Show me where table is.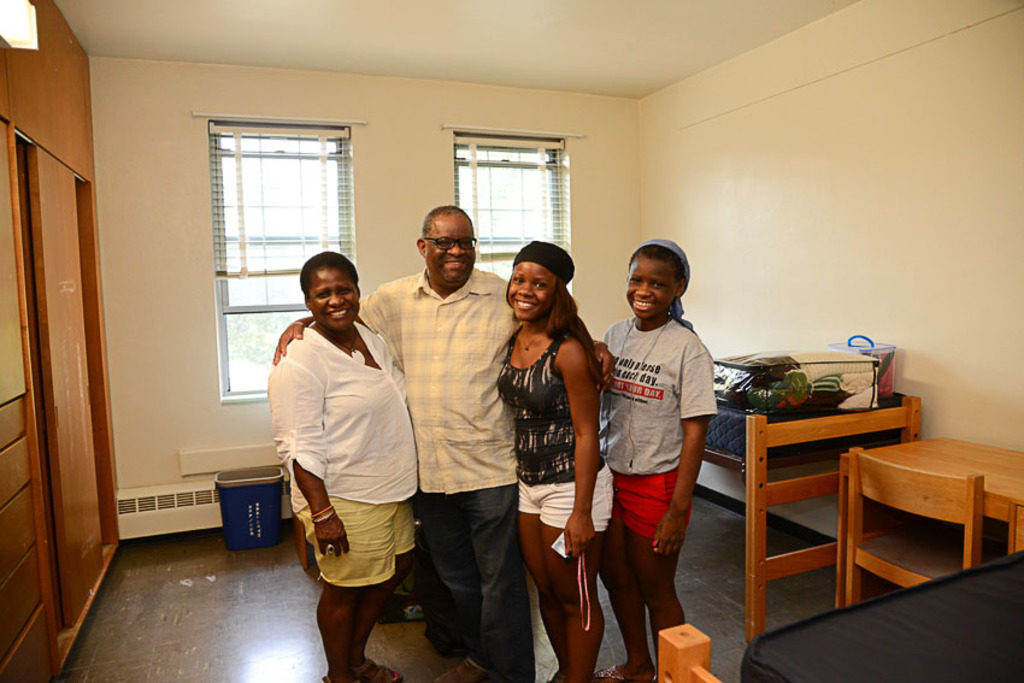
table is at Rect(834, 434, 1023, 610).
